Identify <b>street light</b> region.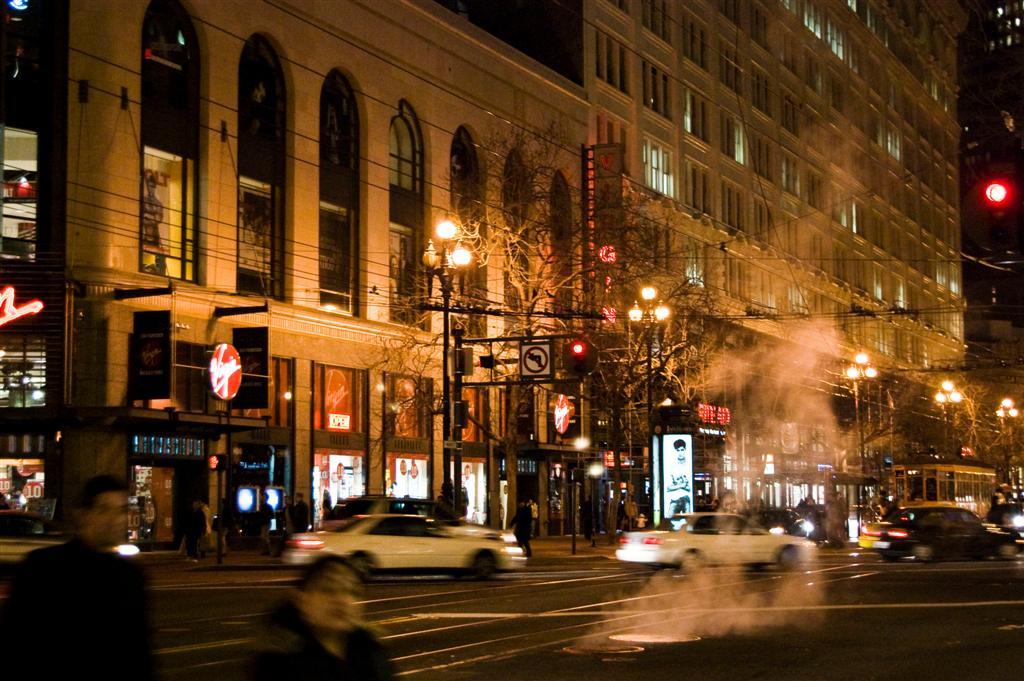
Region: locate(621, 283, 674, 526).
